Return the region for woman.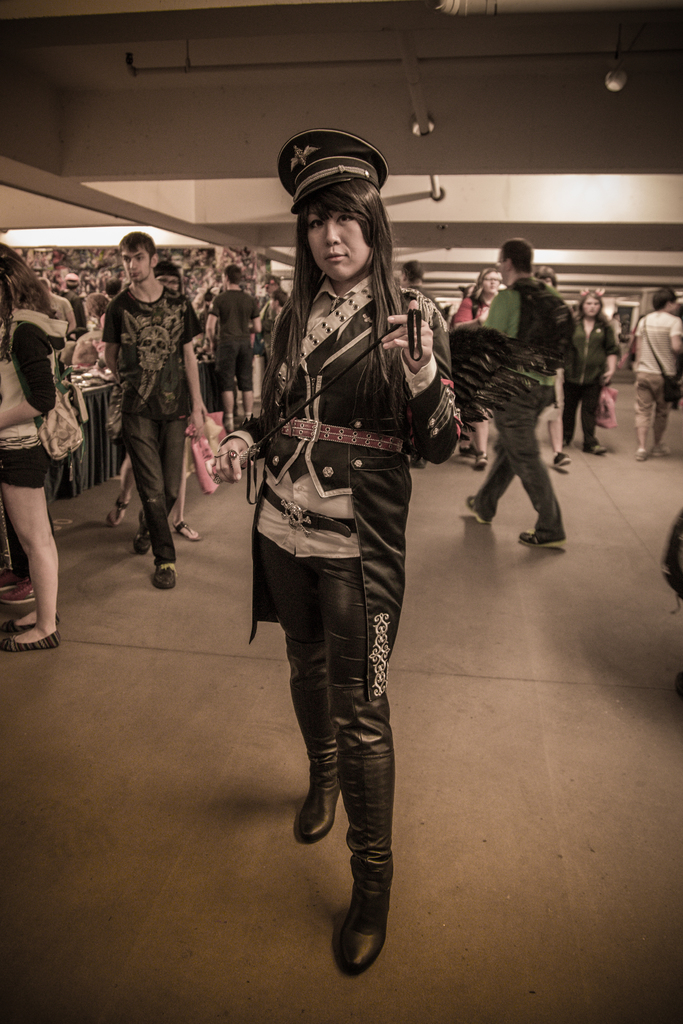
Rect(225, 148, 457, 944).
